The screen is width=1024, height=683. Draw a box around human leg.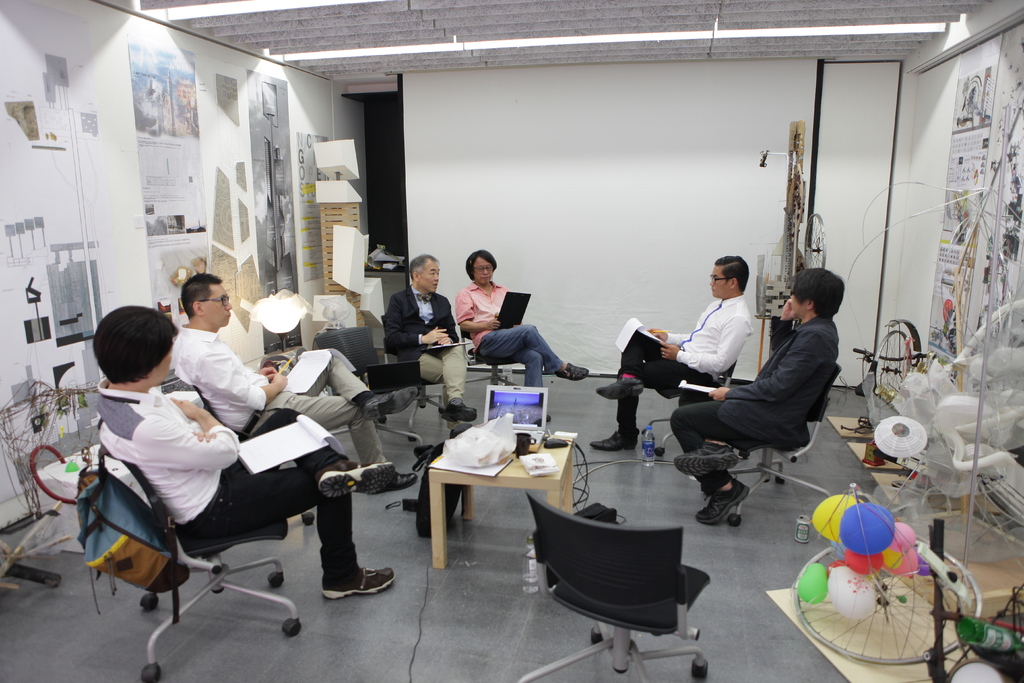
{"x1": 435, "y1": 336, "x2": 480, "y2": 420}.
